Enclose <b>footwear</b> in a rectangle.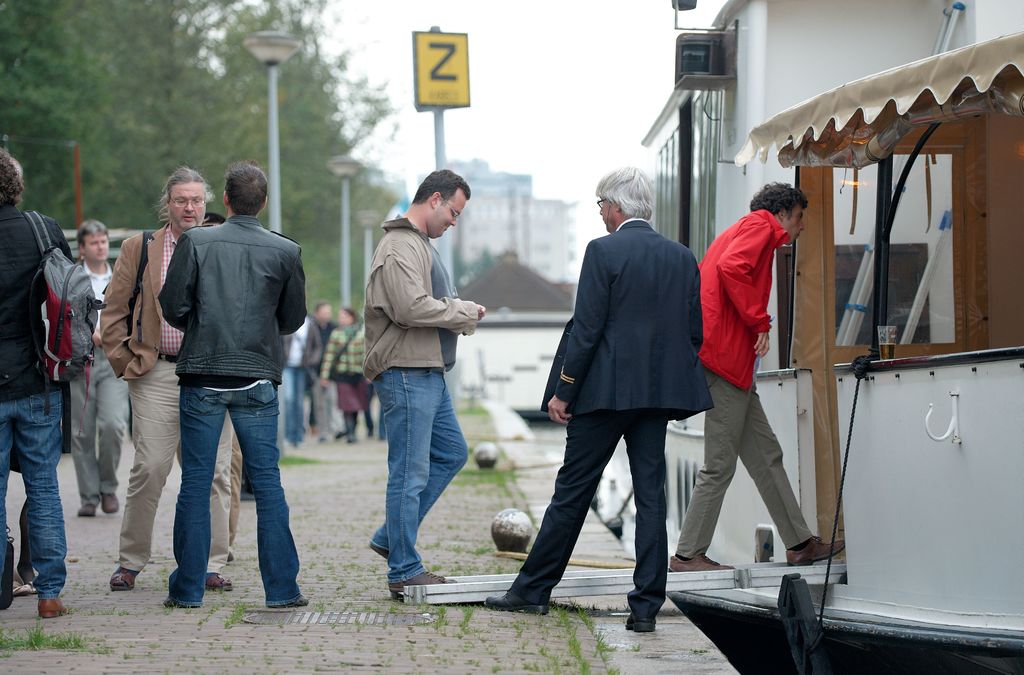
[left=35, top=596, right=74, bottom=620].
